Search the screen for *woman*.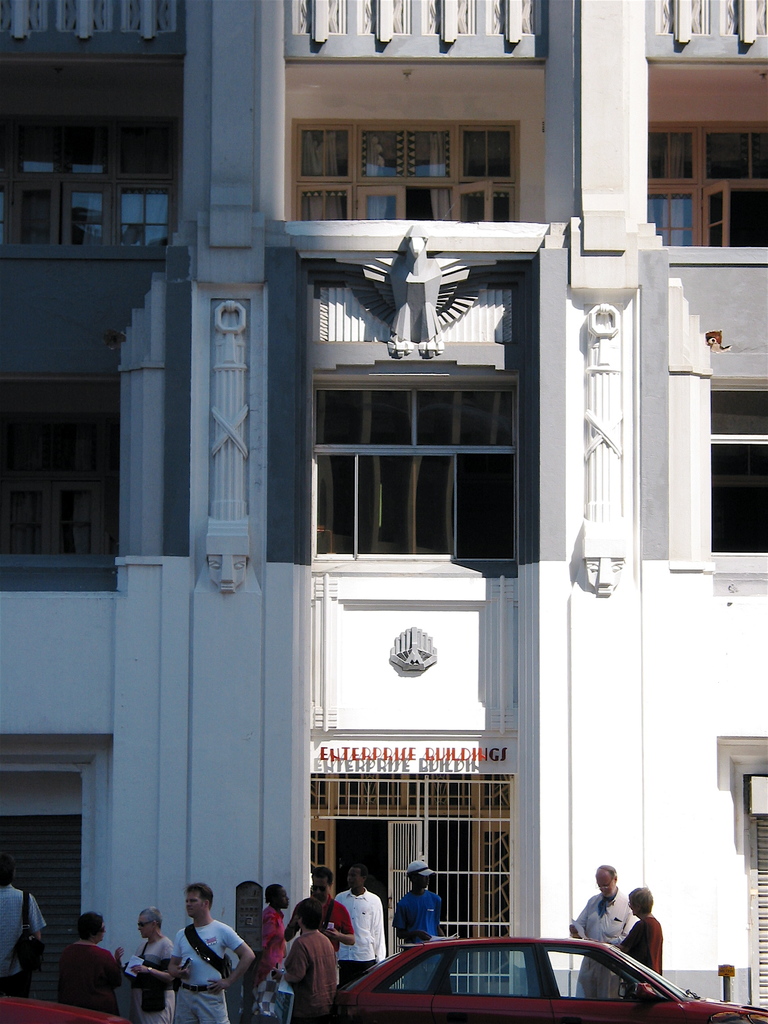
Found at pyautogui.locateOnScreen(58, 915, 123, 1019).
